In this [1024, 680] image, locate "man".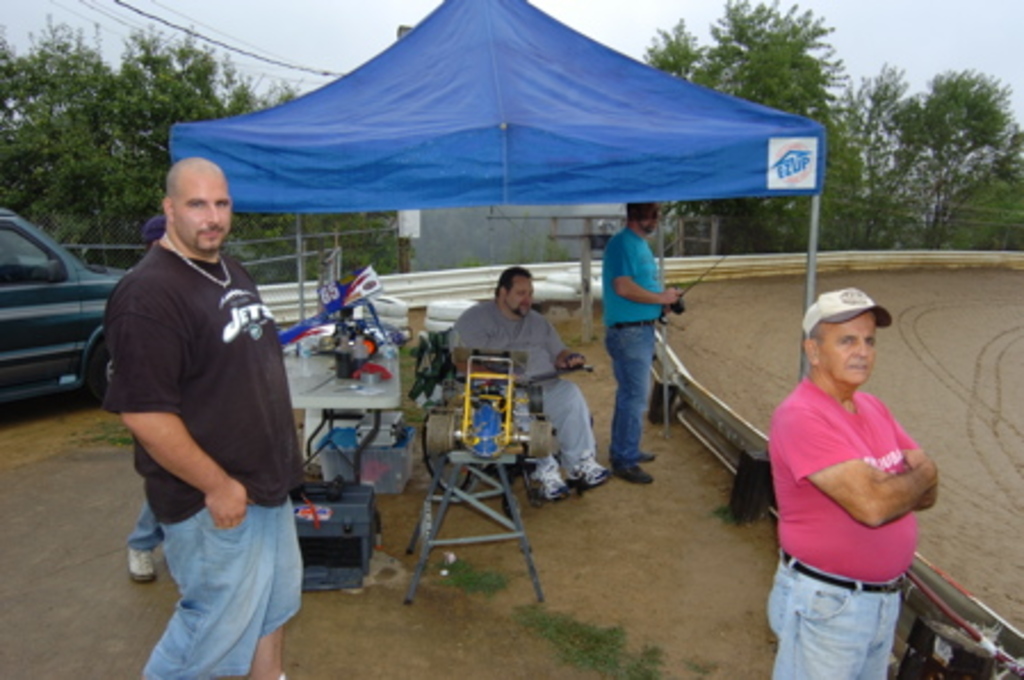
Bounding box: {"x1": 593, "y1": 201, "x2": 686, "y2": 484}.
